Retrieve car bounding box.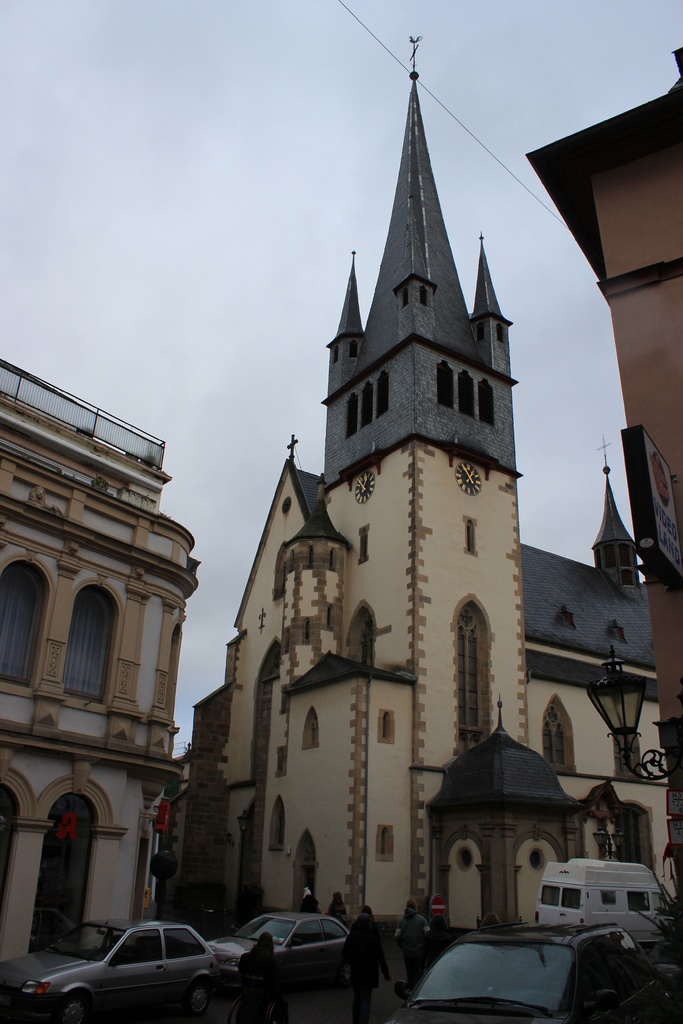
Bounding box: rect(0, 920, 224, 1023).
